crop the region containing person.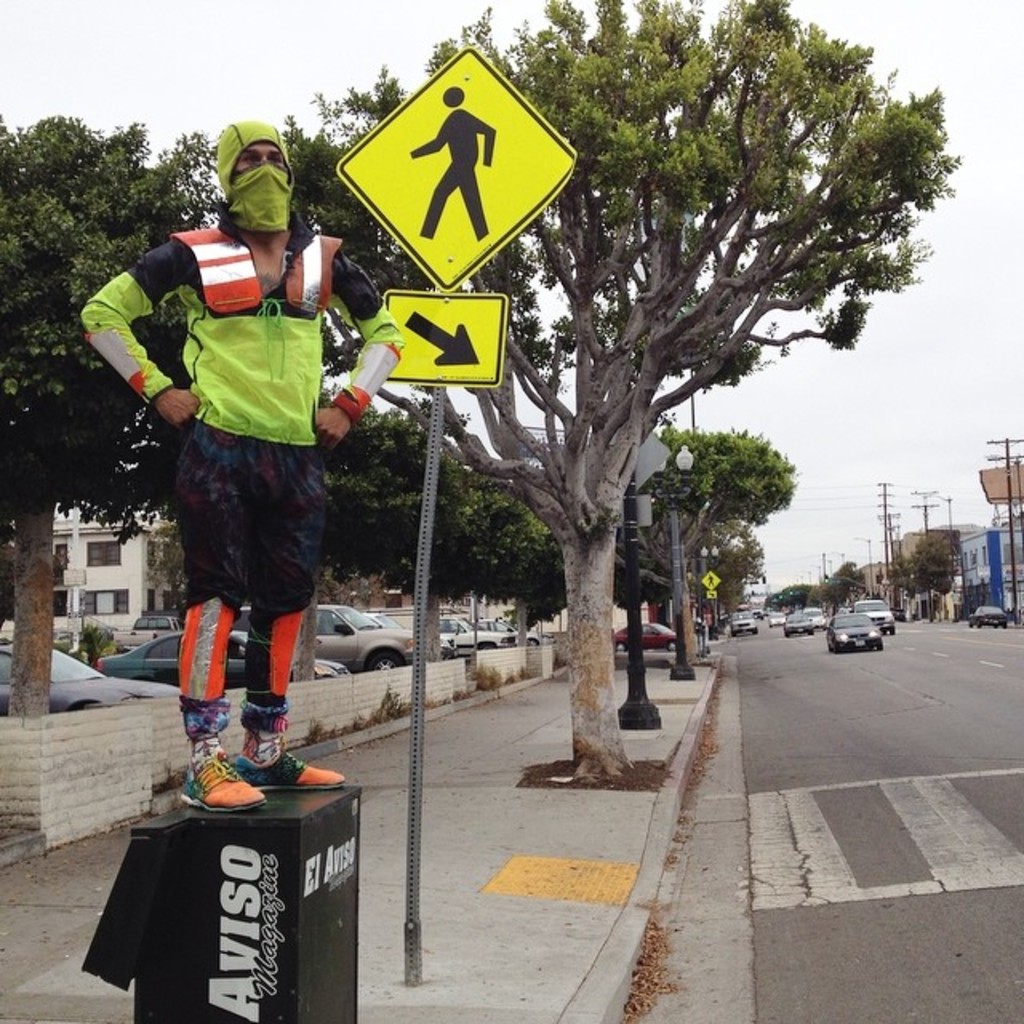
Crop region: rect(411, 82, 494, 235).
